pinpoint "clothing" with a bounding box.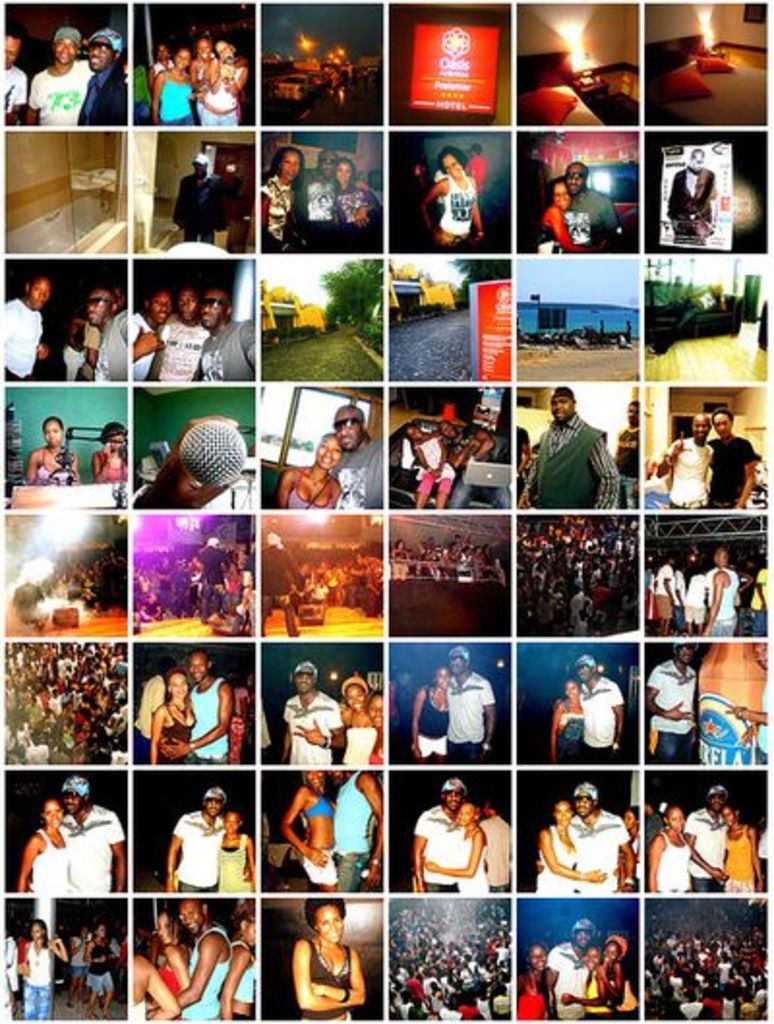
{"left": 681, "top": 807, "right": 728, "bottom": 896}.
